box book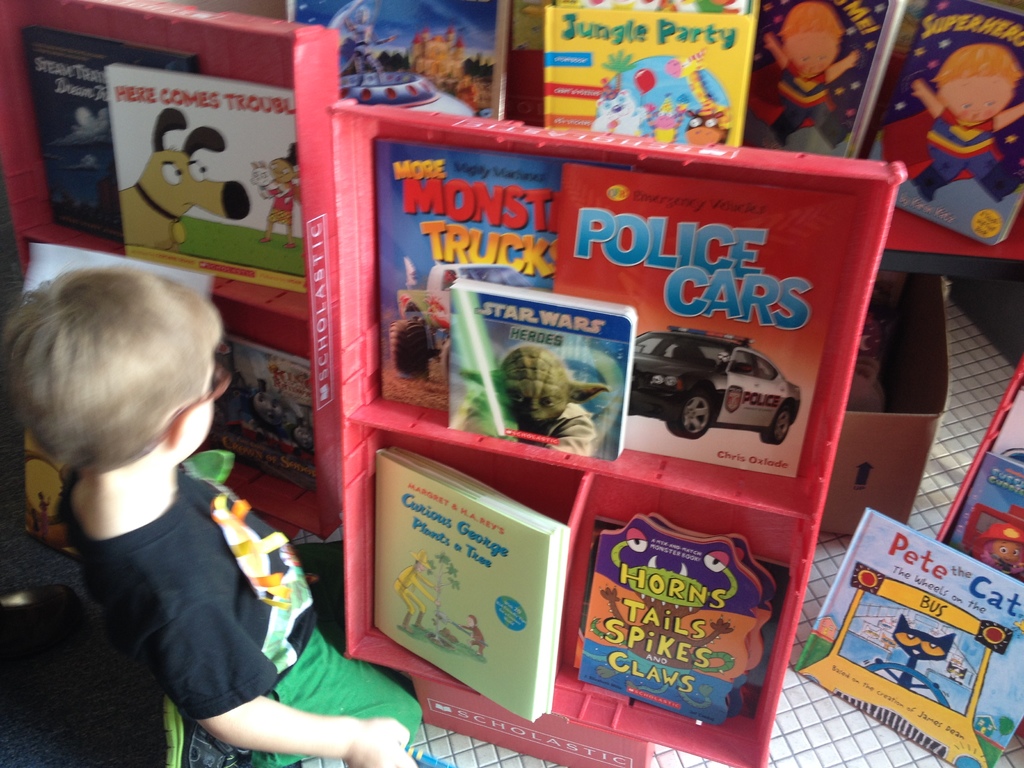
box=[376, 451, 568, 723]
